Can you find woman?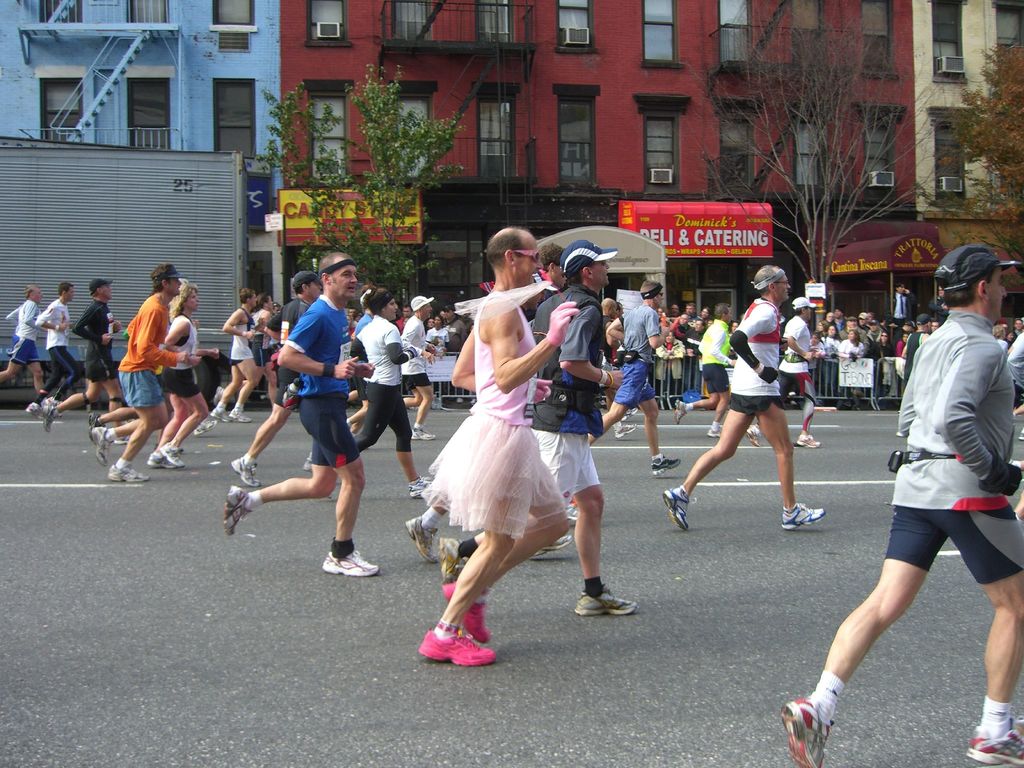
Yes, bounding box: [left=897, top=331, right=908, bottom=357].
